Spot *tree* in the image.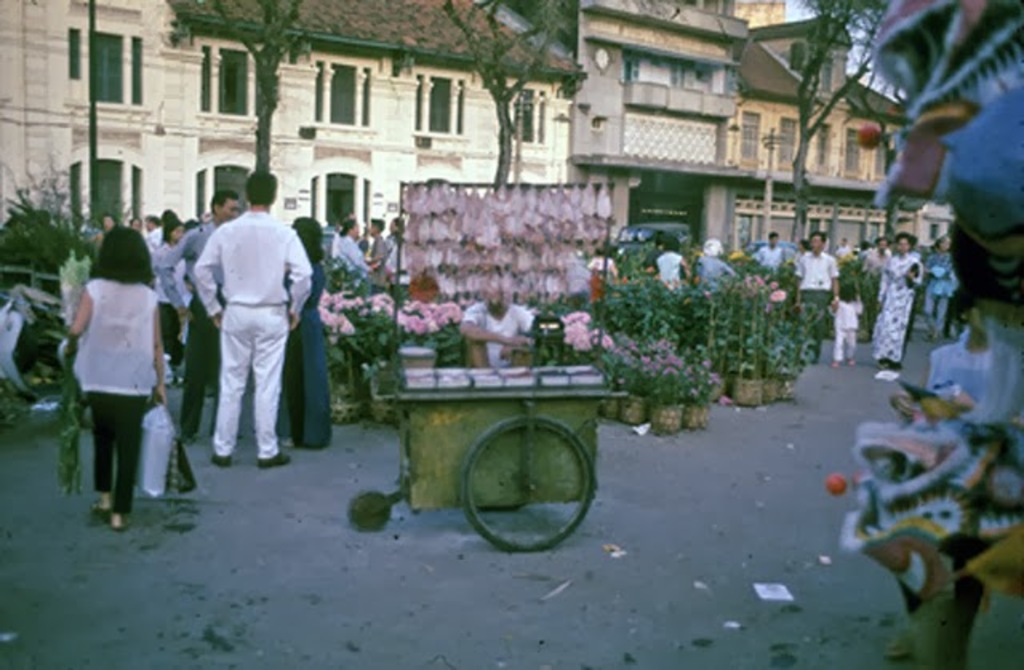
*tree* found at region(168, 0, 312, 176).
